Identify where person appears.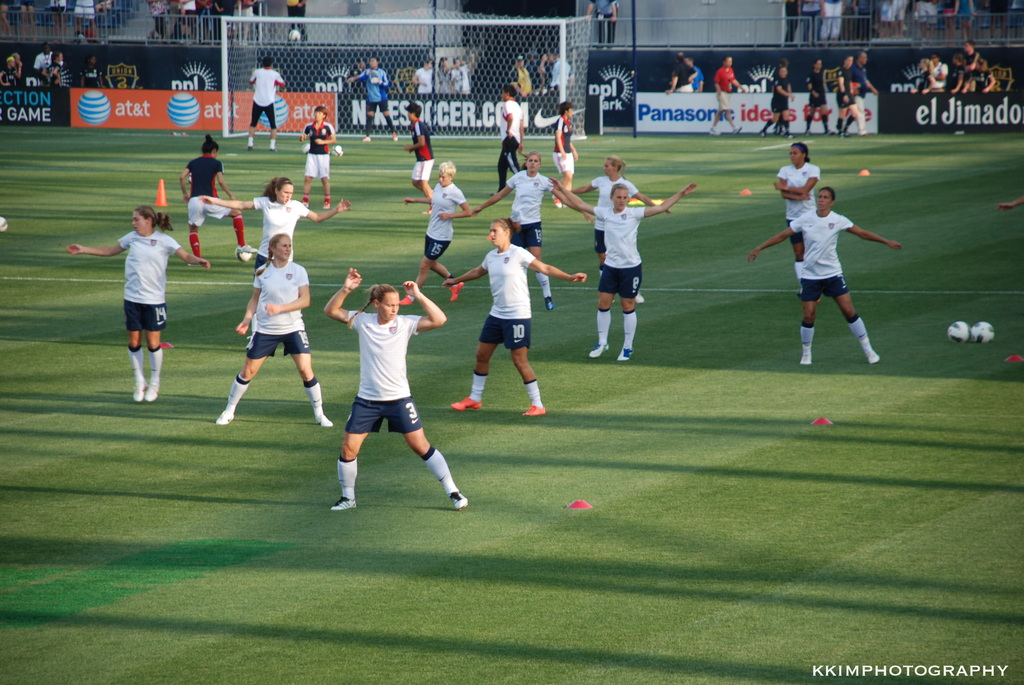
Appears at detection(296, 108, 342, 210).
